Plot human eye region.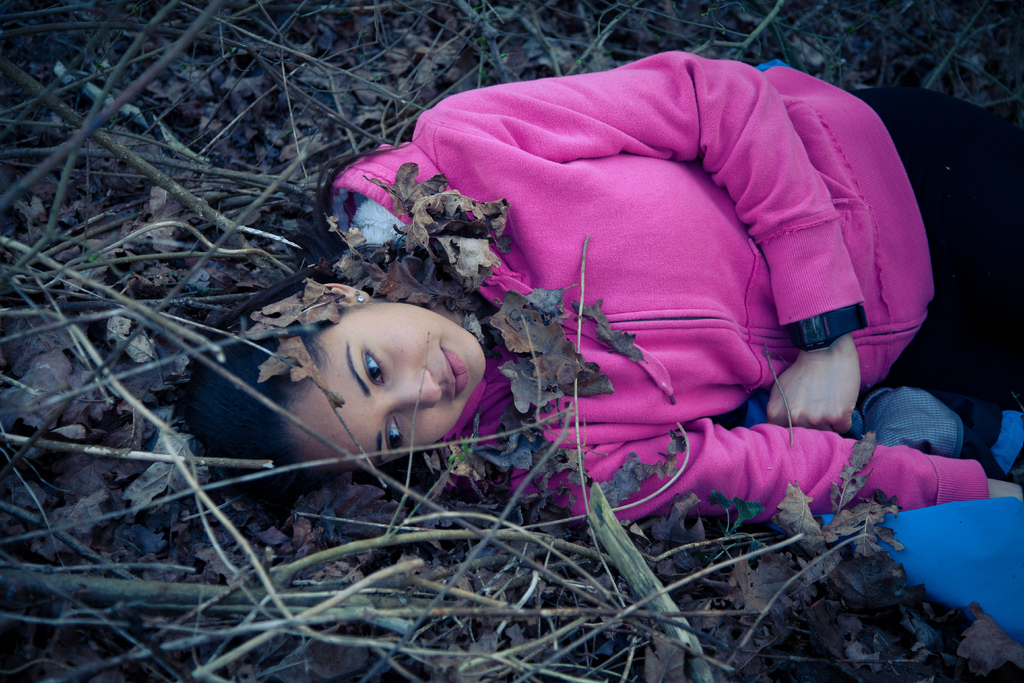
Plotted at left=385, top=415, right=408, bottom=459.
